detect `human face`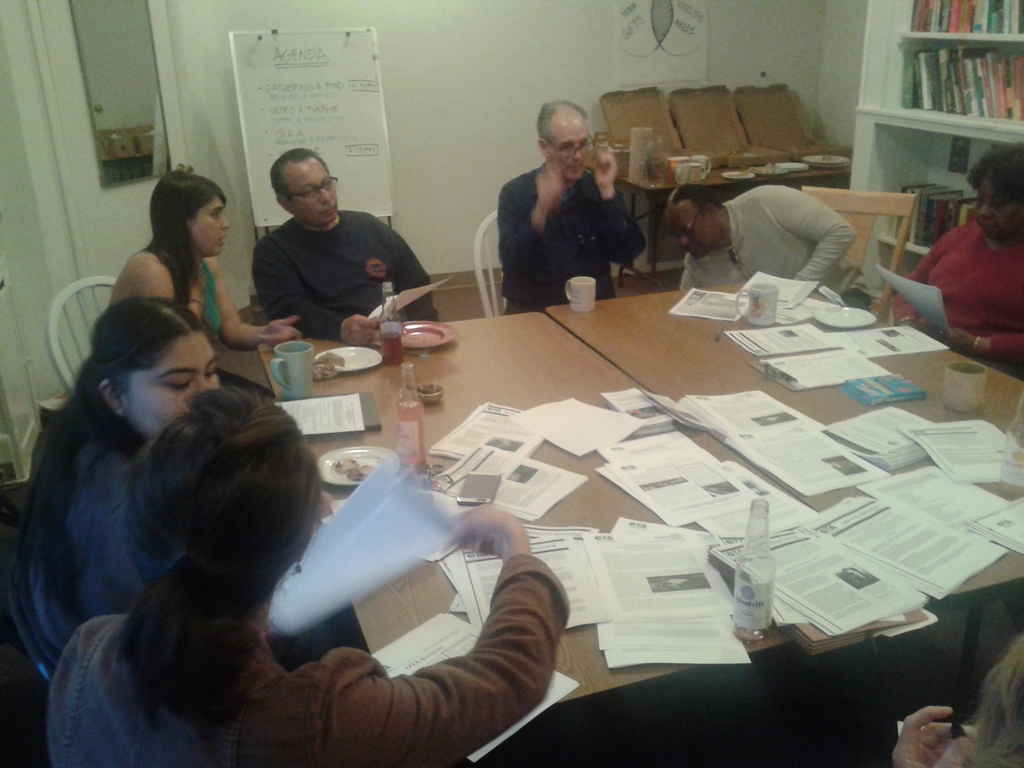
{"left": 191, "top": 197, "right": 230, "bottom": 255}
